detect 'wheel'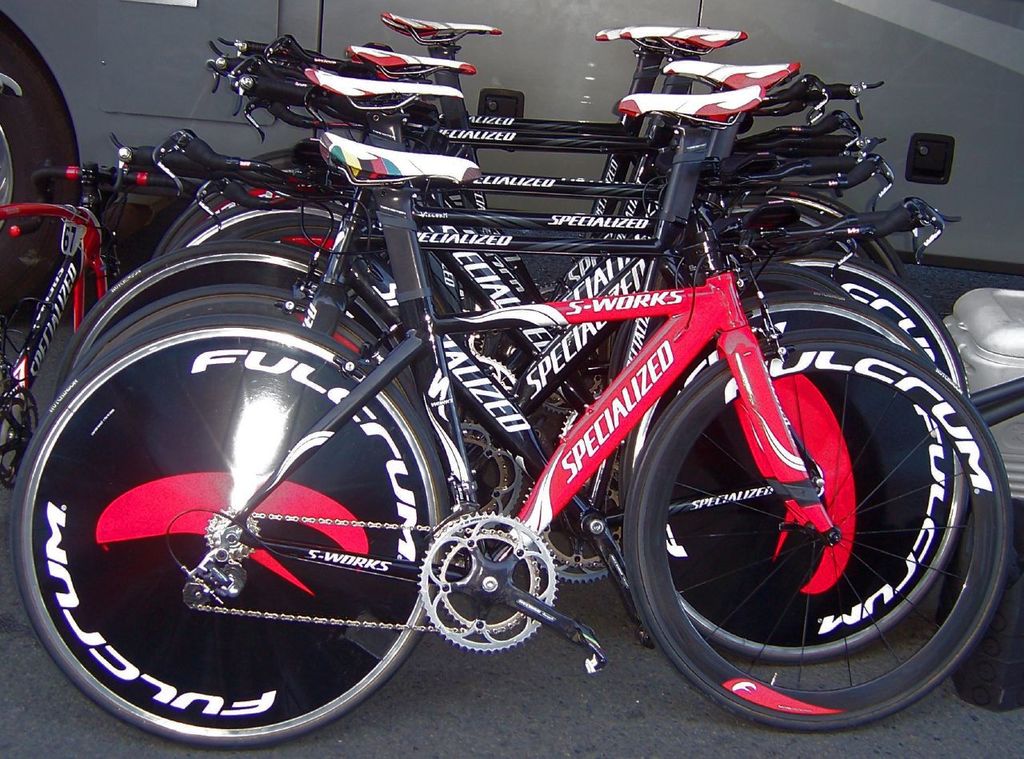
pyautogui.locateOnScreen(639, 333, 1022, 729)
